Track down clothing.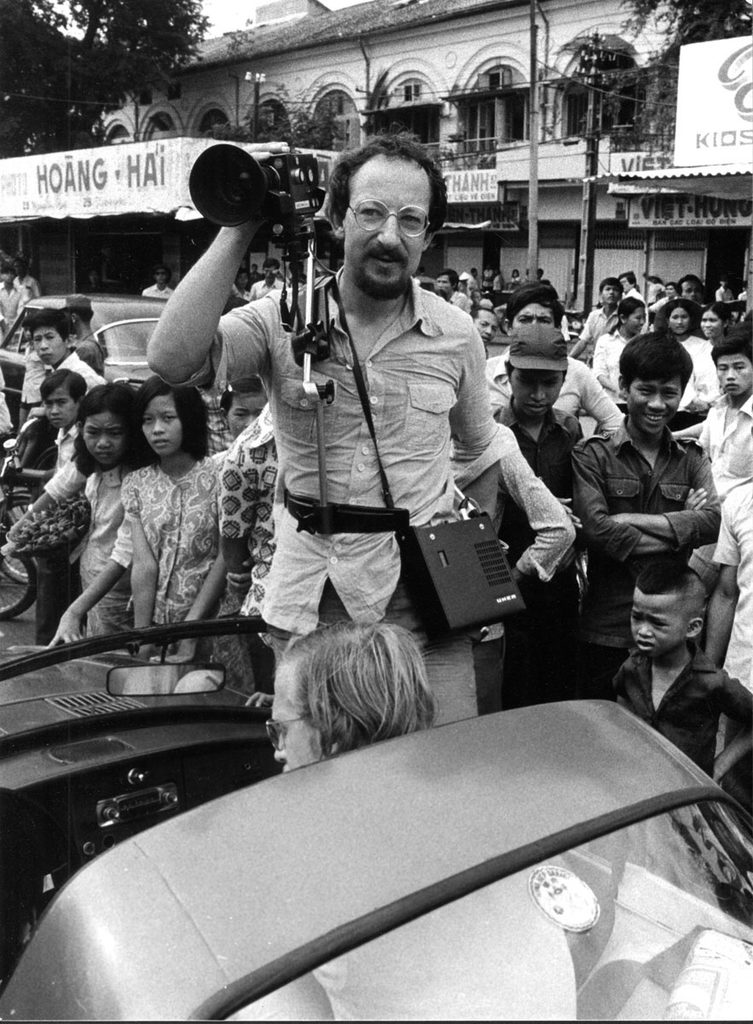
Tracked to locate(220, 399, 269, 614).
